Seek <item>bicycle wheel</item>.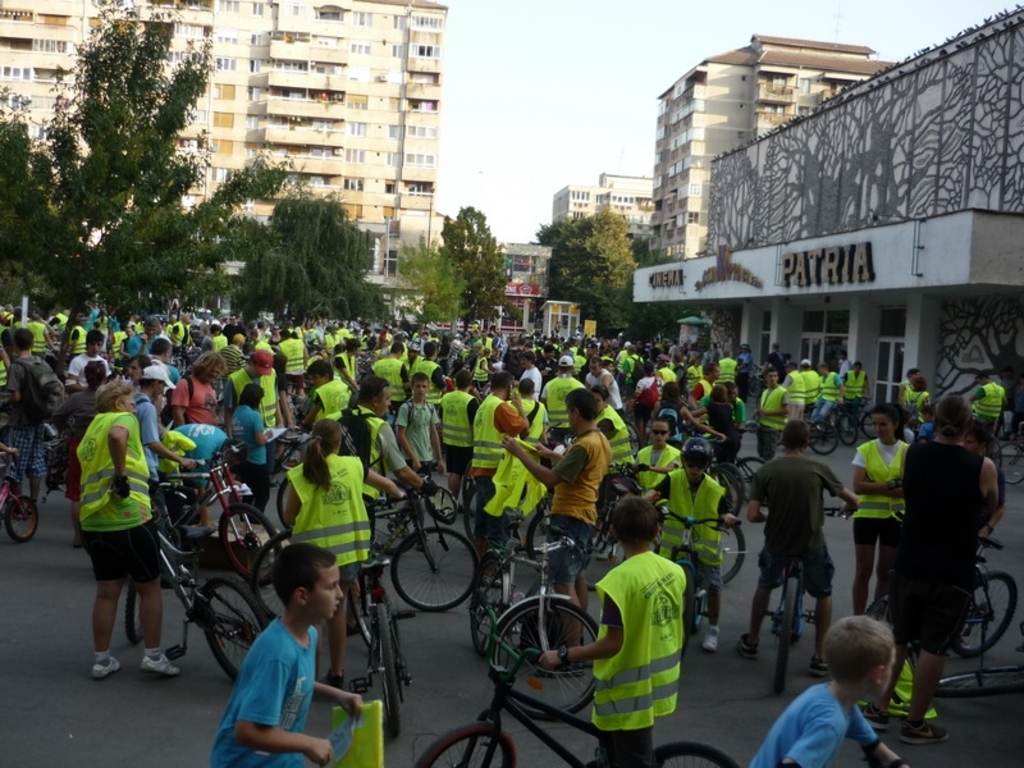
locate(372, 599, 404, 735).
